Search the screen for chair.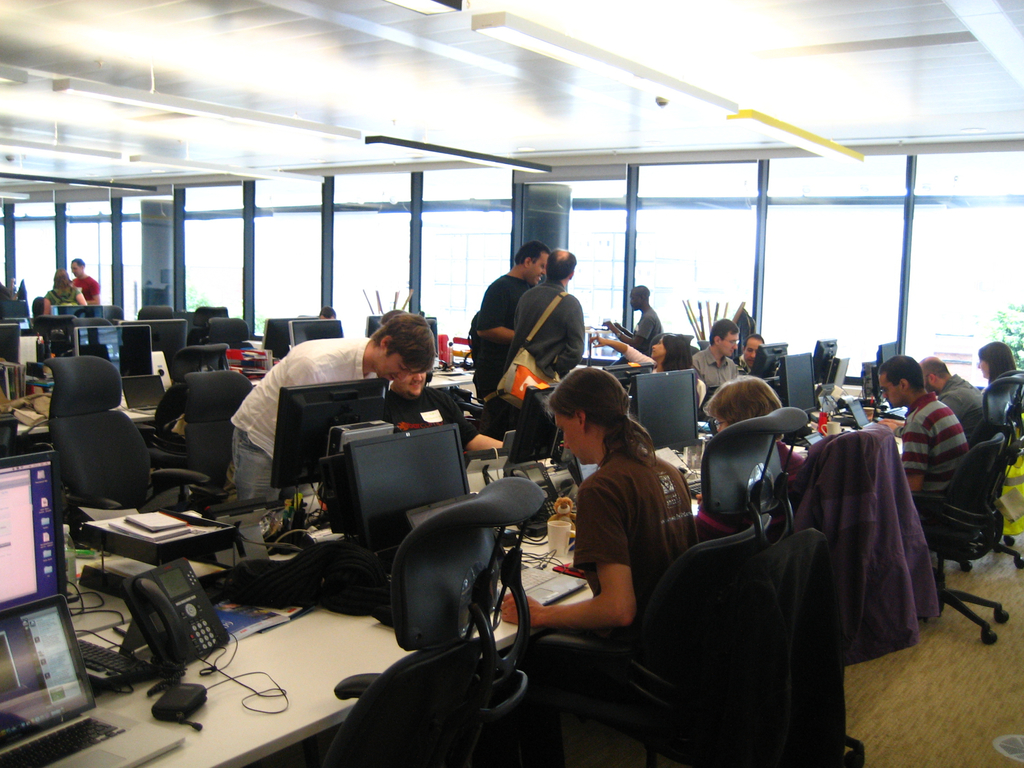
Found at x1=144 y1=305 x2=173 y2=317.
